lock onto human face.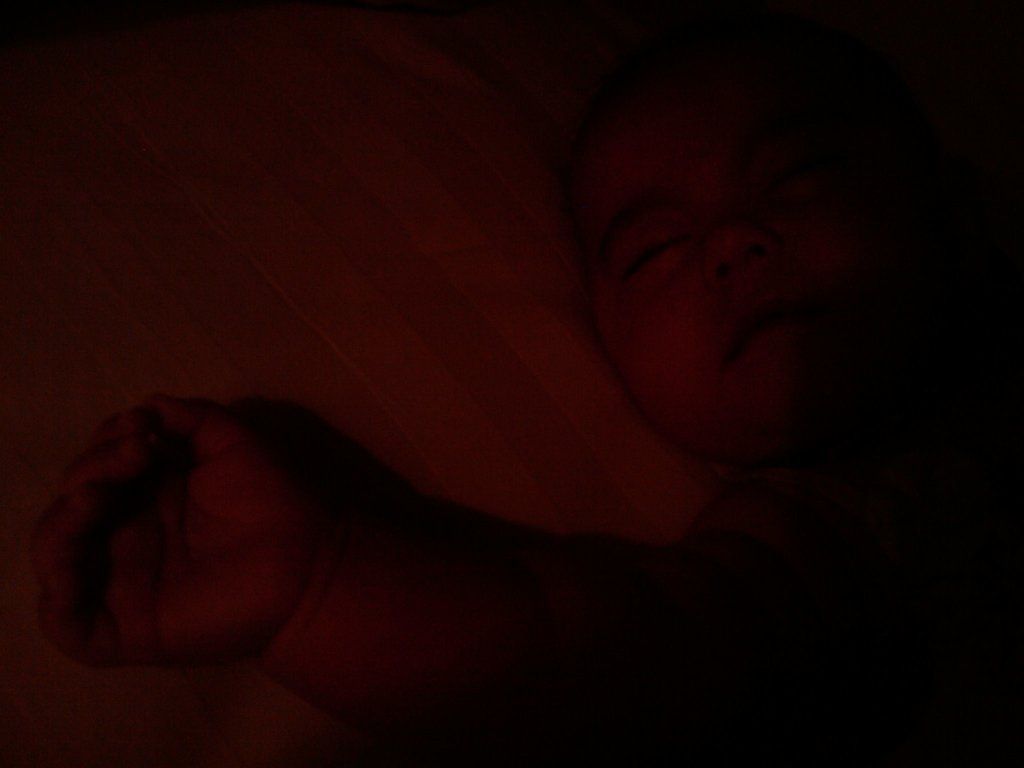
Locked: region(584, 84, 899, 471).
